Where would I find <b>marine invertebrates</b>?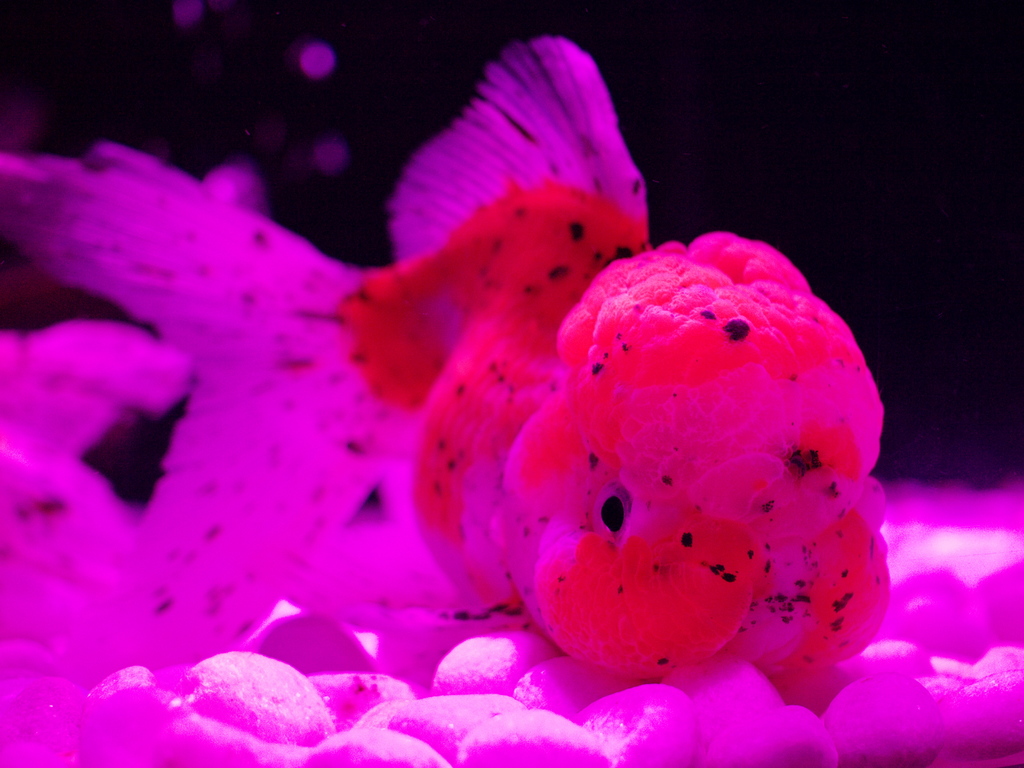
At {"x1": 0, "y1": 19, "x2": 891, "y2": 675}.
